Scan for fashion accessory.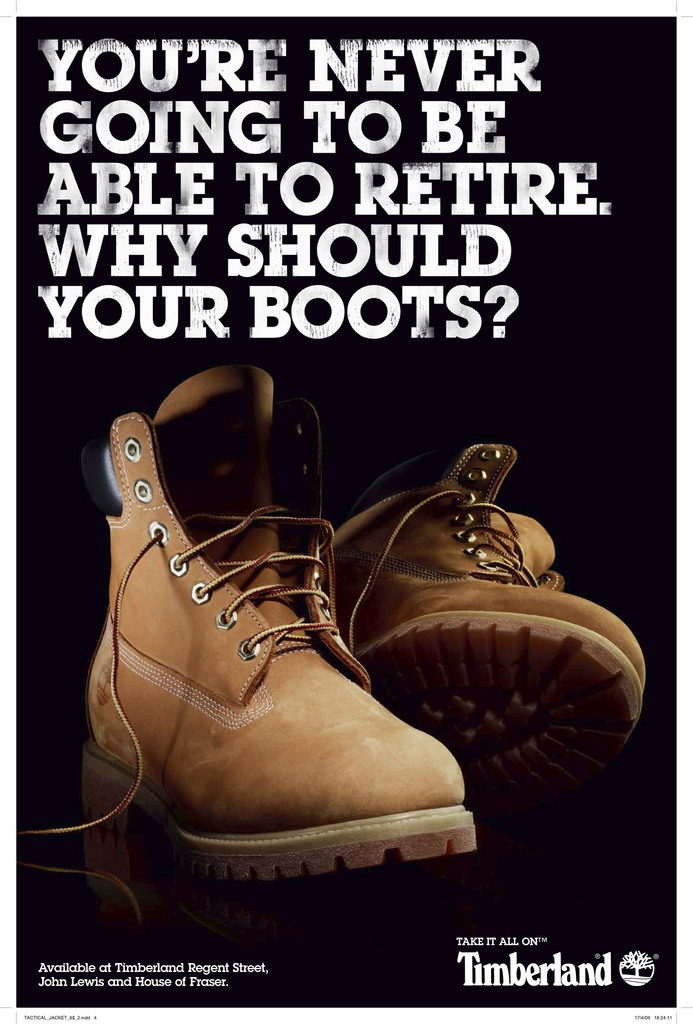
Scan result: 16 358 651 884.
